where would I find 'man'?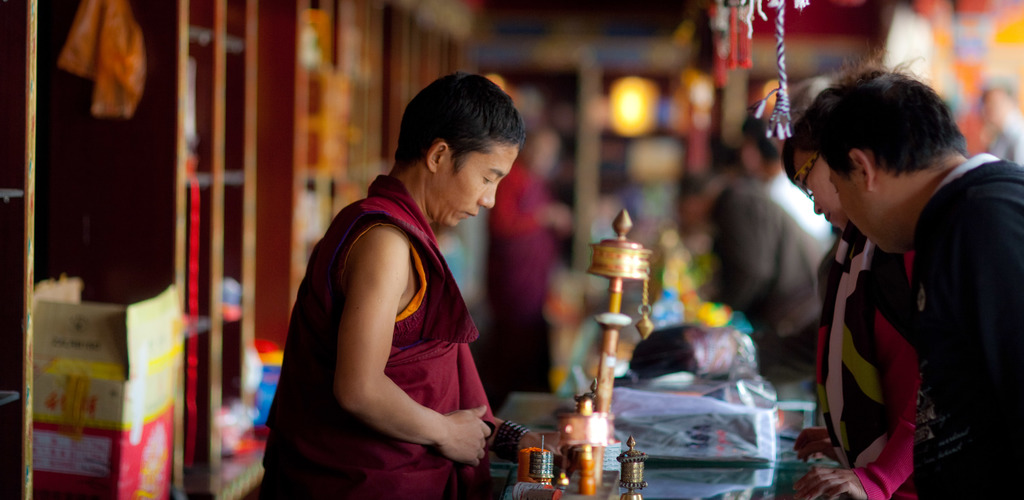
At 264 72 564 499.
